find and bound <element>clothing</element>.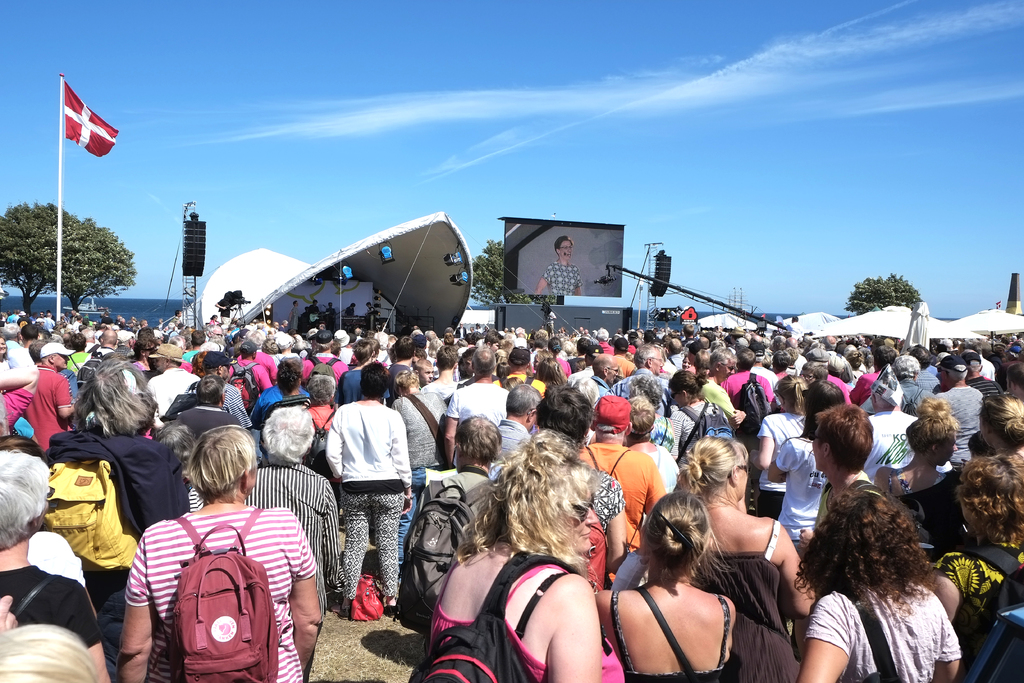
Bound: box(720, 372, 778, 411).
